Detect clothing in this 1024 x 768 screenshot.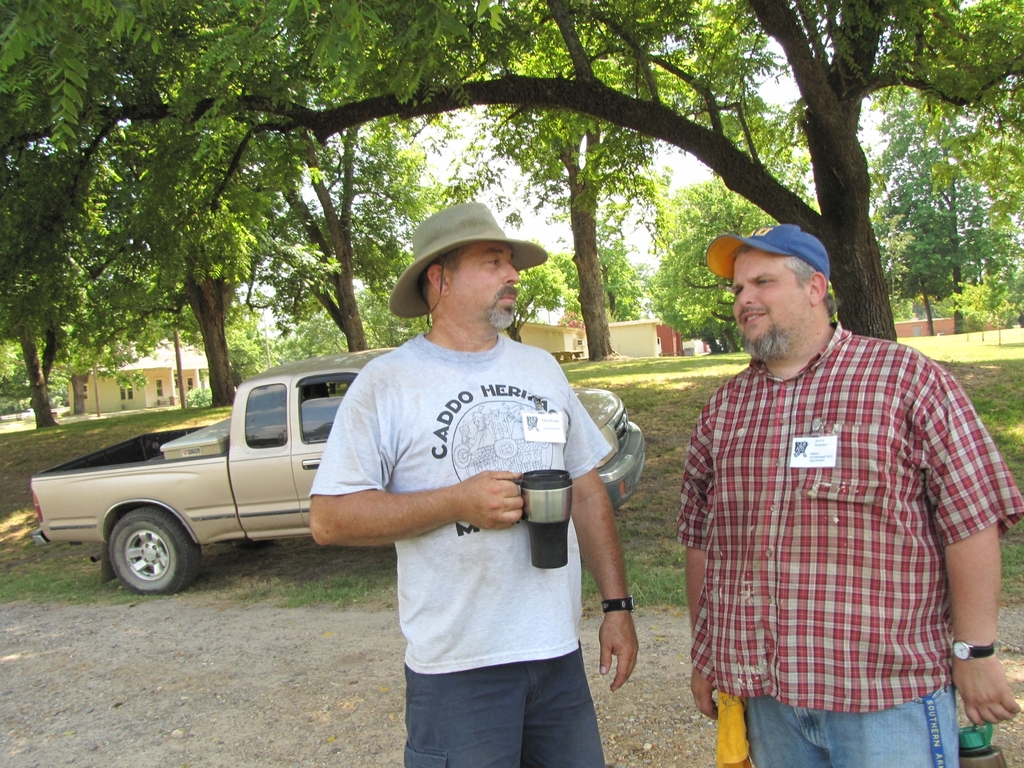
Detection: select_region(308, 332, 613, 767).
